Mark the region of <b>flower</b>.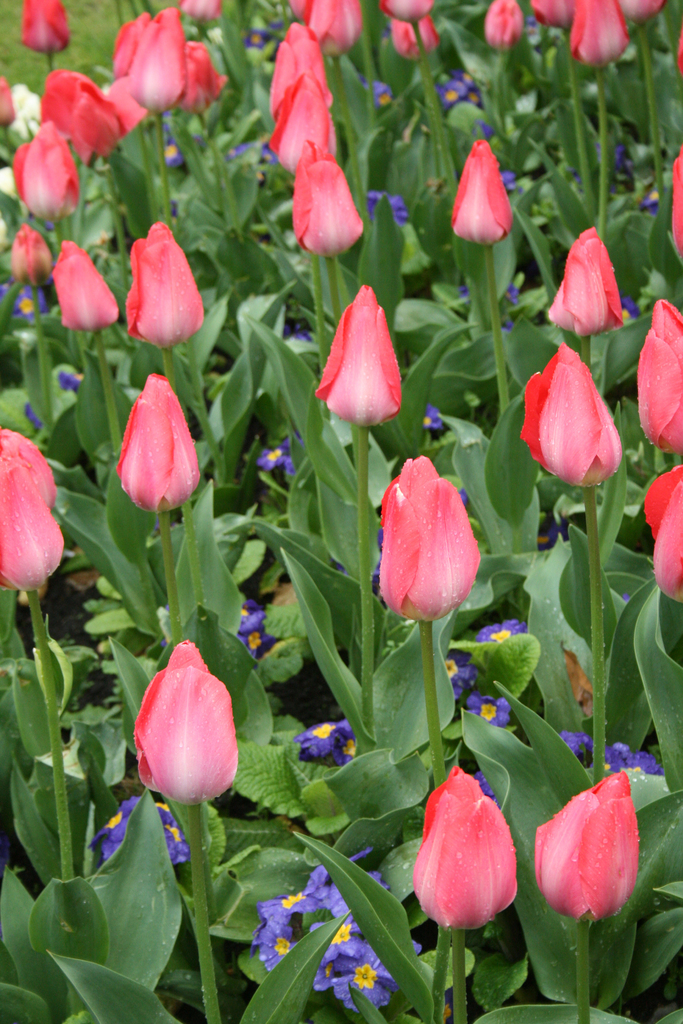
Region: region(129, 636, 241, 805).
